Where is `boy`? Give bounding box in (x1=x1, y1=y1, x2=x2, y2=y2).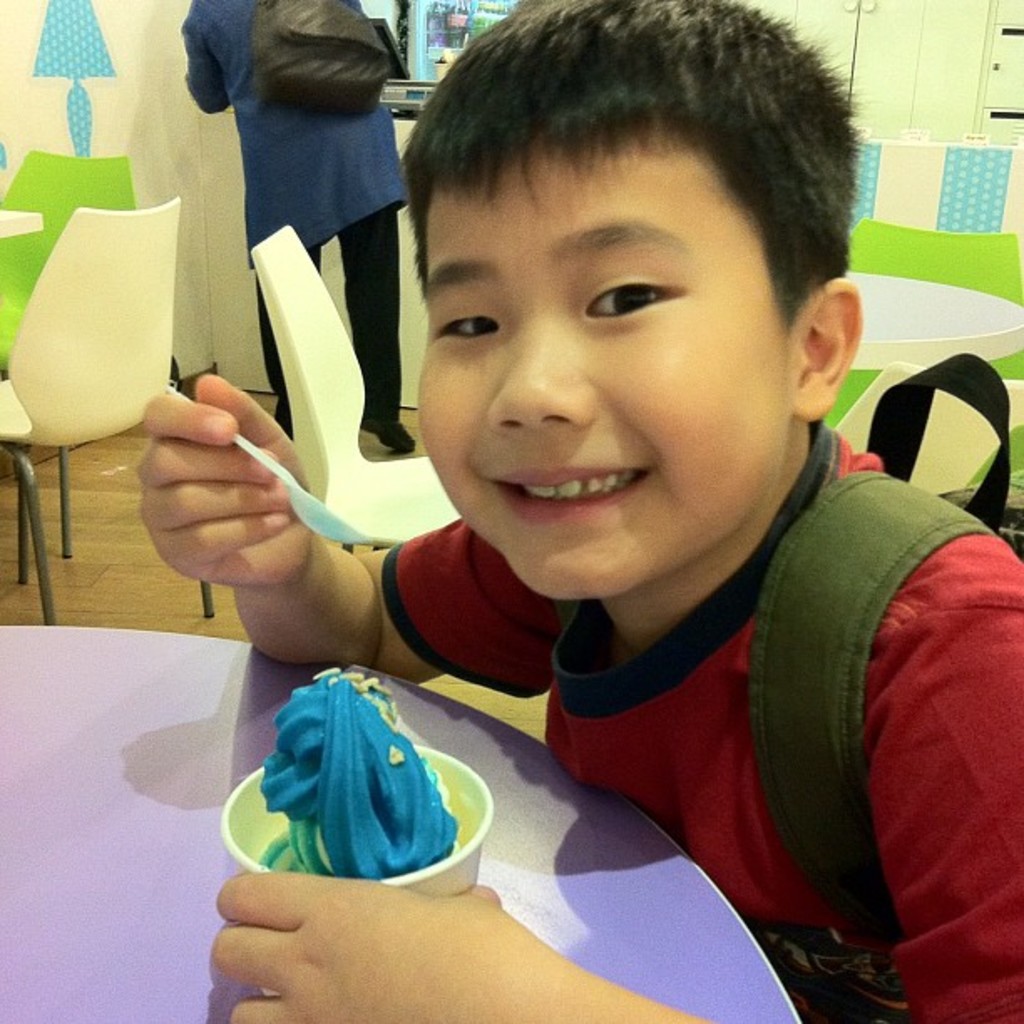
(x1=139, y1=0, x2=1022, y2=1022).
